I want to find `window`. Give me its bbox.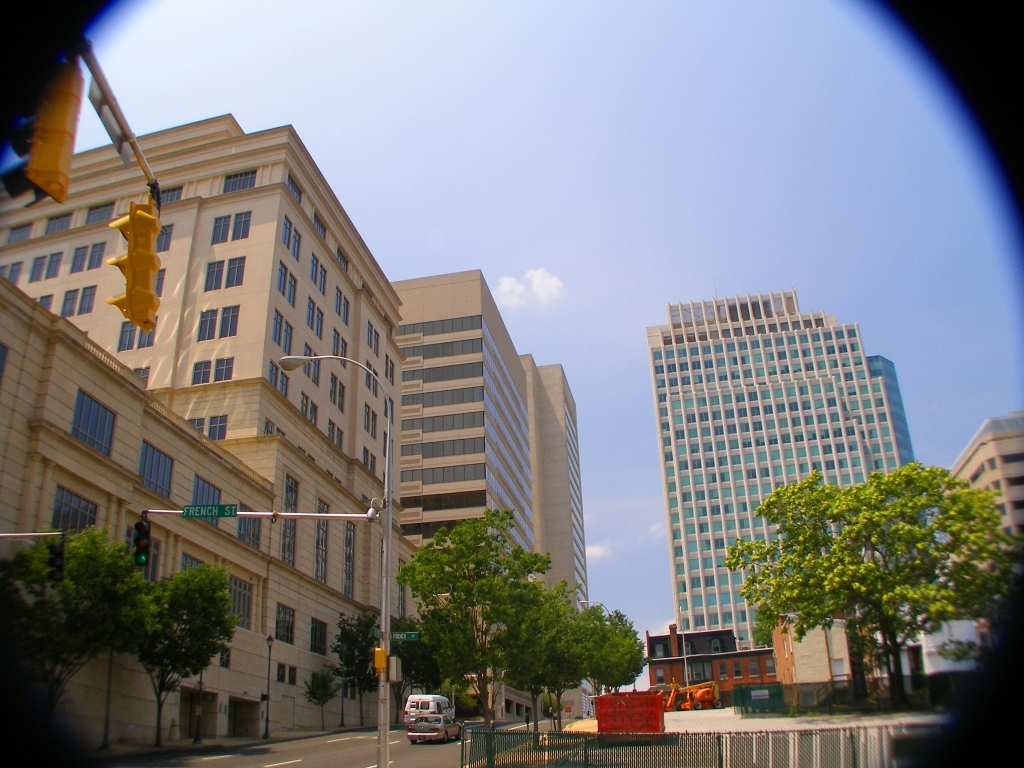
{"left": 300, "top": 255, "right": 327, "bottom": 298}.
